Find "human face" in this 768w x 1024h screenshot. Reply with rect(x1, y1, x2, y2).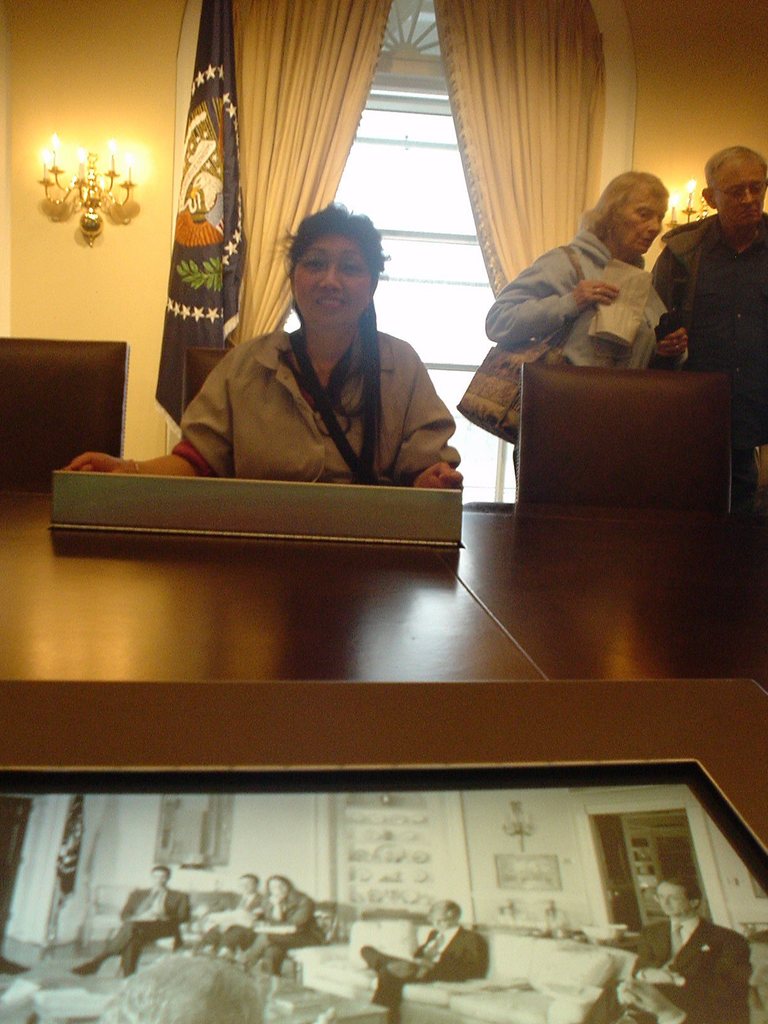
rect(715, 164, 767, 218).
